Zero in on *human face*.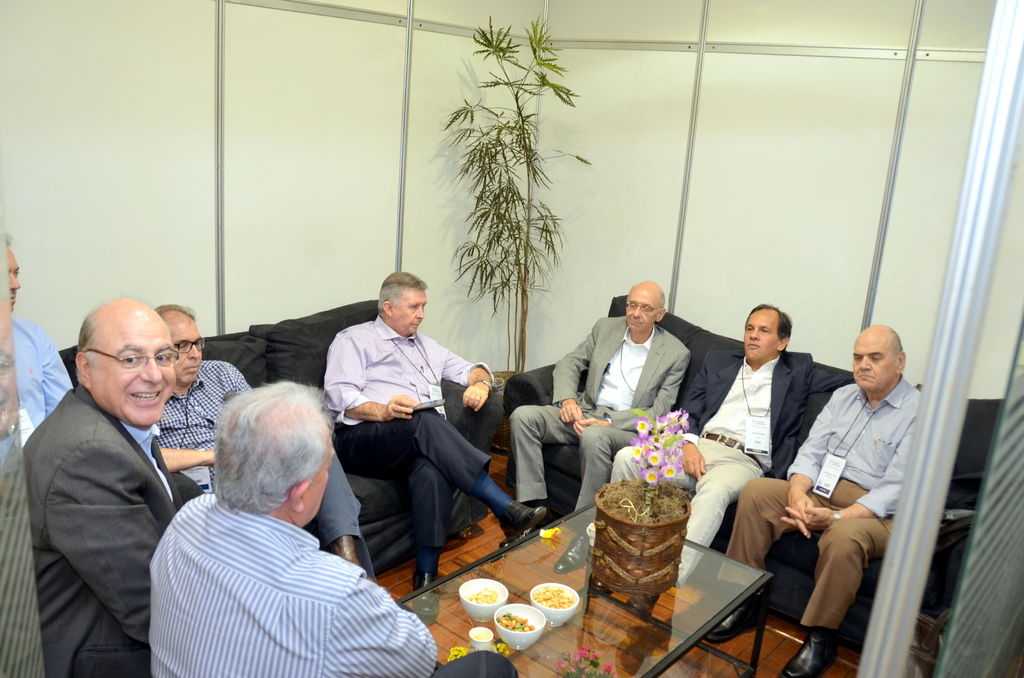
Zeroed in: [85, 312, 175, 428].
